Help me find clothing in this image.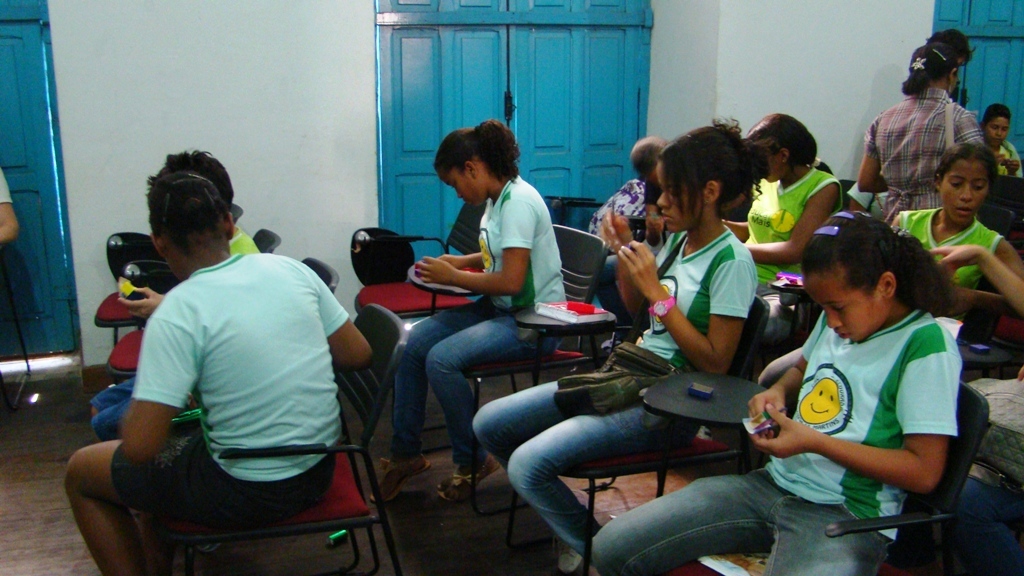
Found it: BBox(992, 138, 1023, 182).
